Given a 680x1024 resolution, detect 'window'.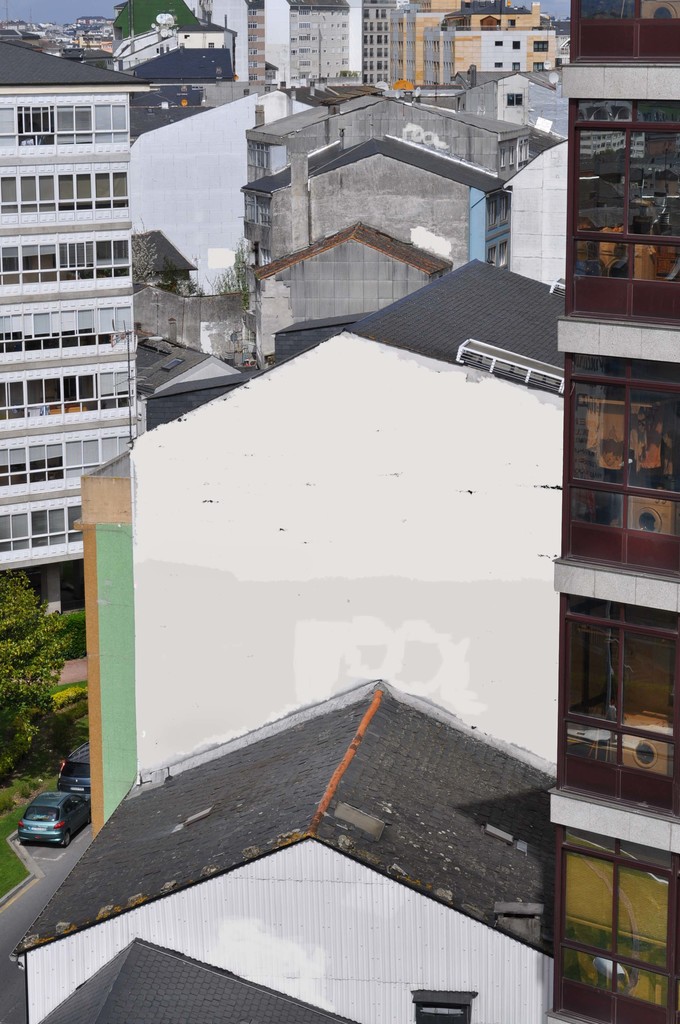
{"x1": 519, "y1": 134, "x2": 531, "y2": 164}.
